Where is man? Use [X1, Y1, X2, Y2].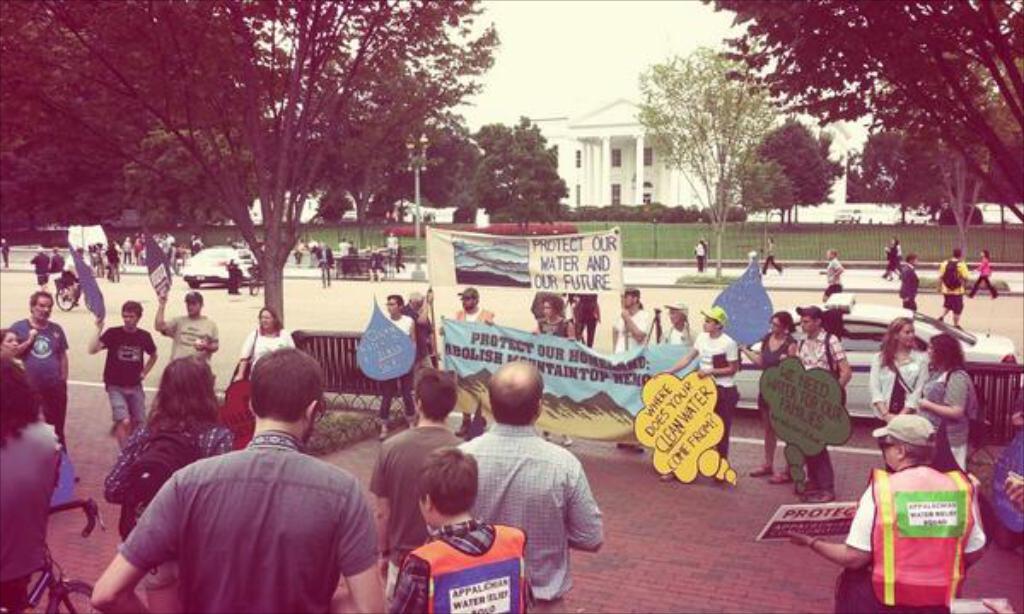
[819, 247, 855, 304].
